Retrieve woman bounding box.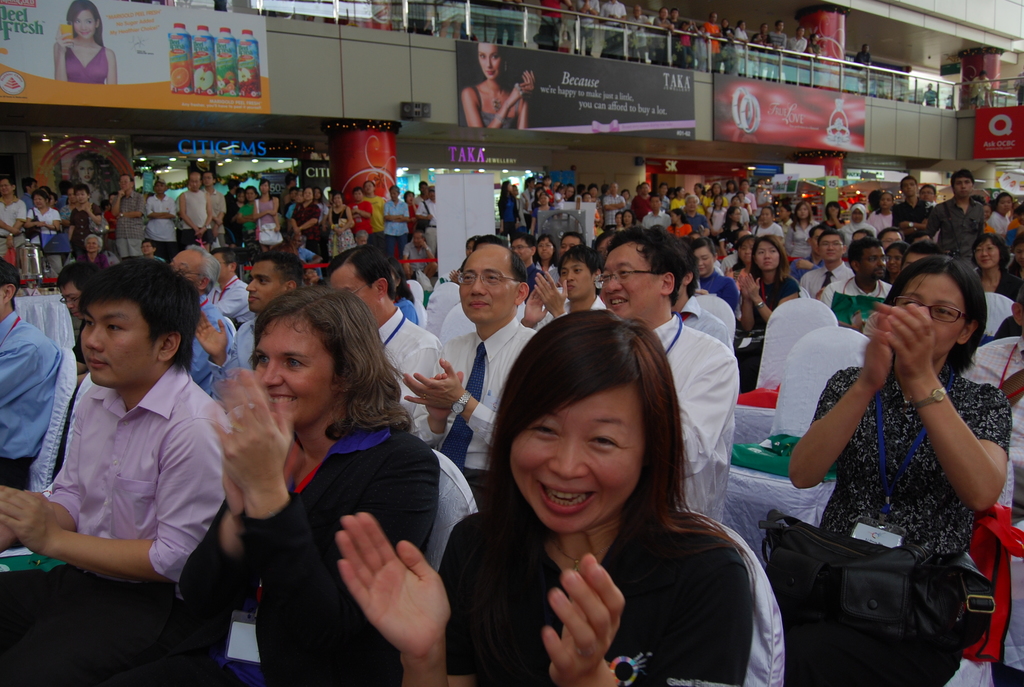
Bounding box: {"x1": 840, "y1": 207, "x2": 876, "y2": 240}.
